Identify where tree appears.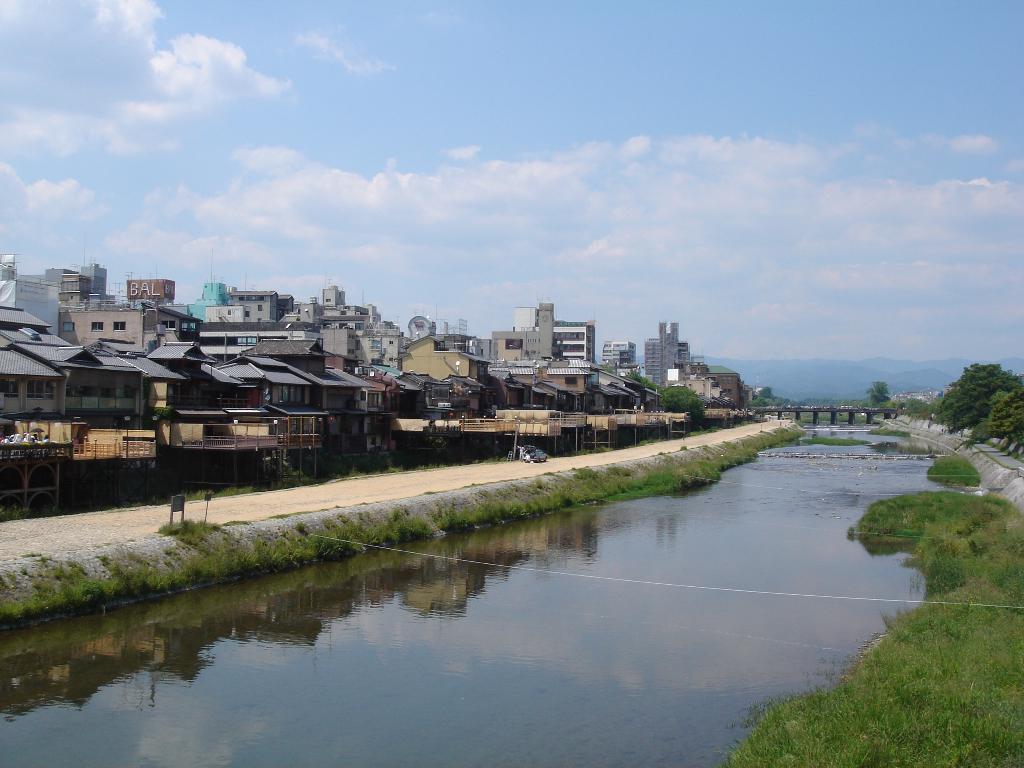
Appears at crop(947, 348, 1018, 442).
